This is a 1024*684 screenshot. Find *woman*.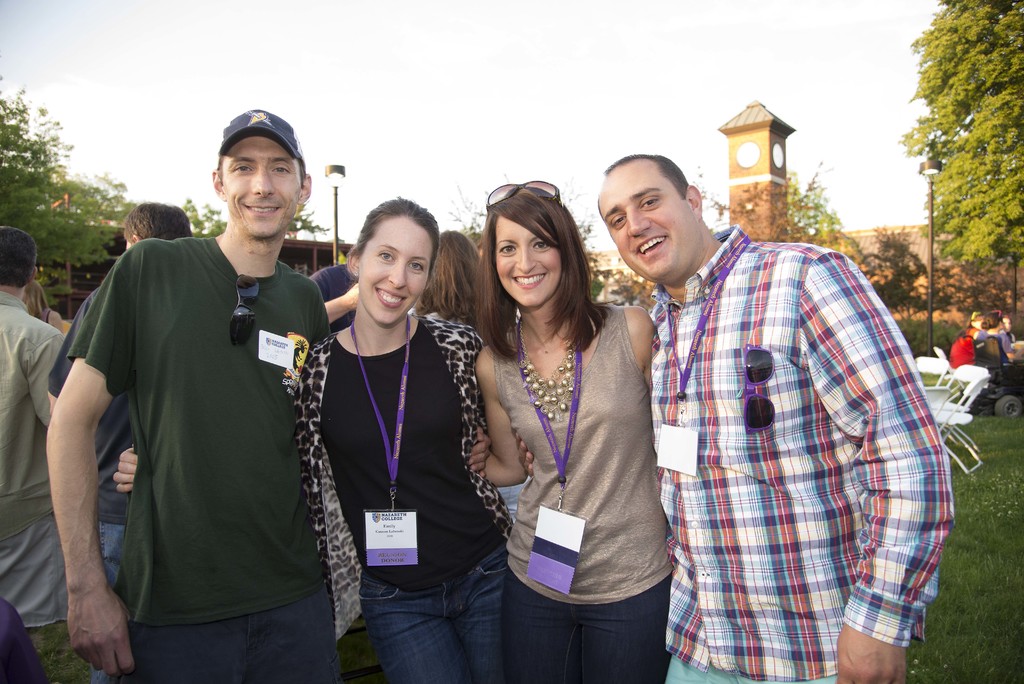
Bounding box: BBox(481, 174, 657, 683).
